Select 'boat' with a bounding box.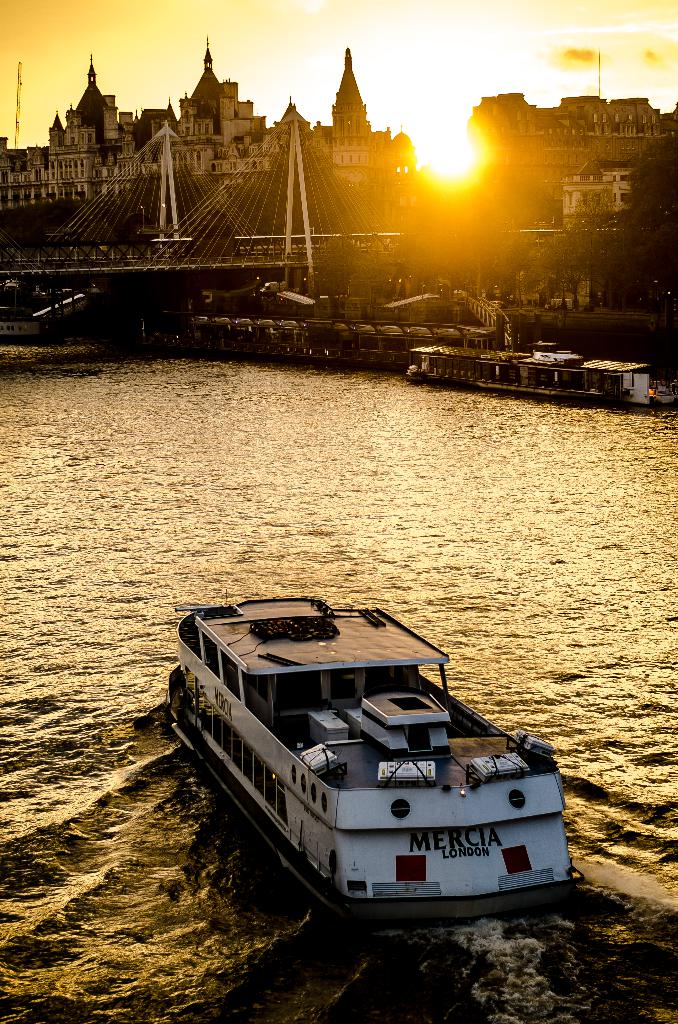
(x1=394, y1=337, x2=663, y2=406).
